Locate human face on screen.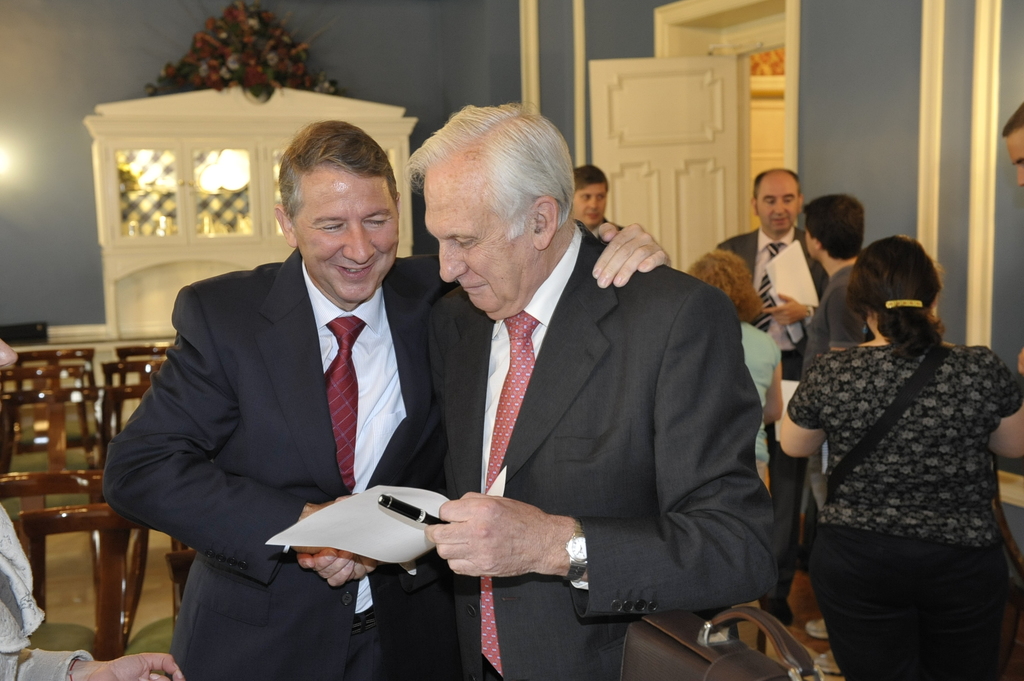
On screen at box=[799, 226, 815, 262].
